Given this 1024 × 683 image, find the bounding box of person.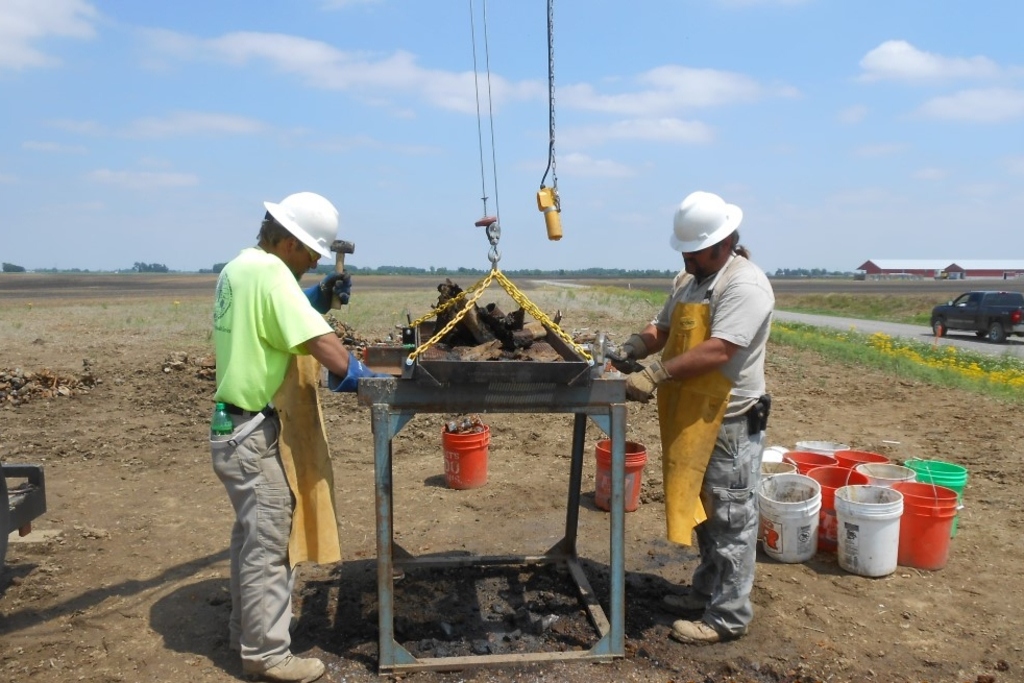
bbox=(638, 201, 780, 642).
